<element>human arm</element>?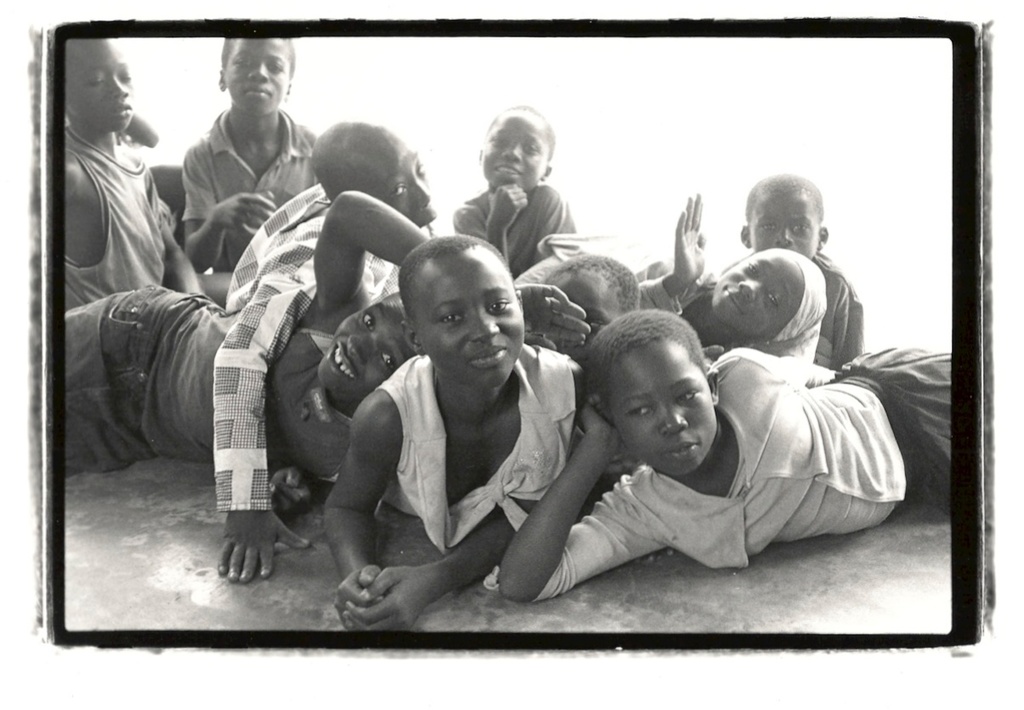
[495,410,665,612]
